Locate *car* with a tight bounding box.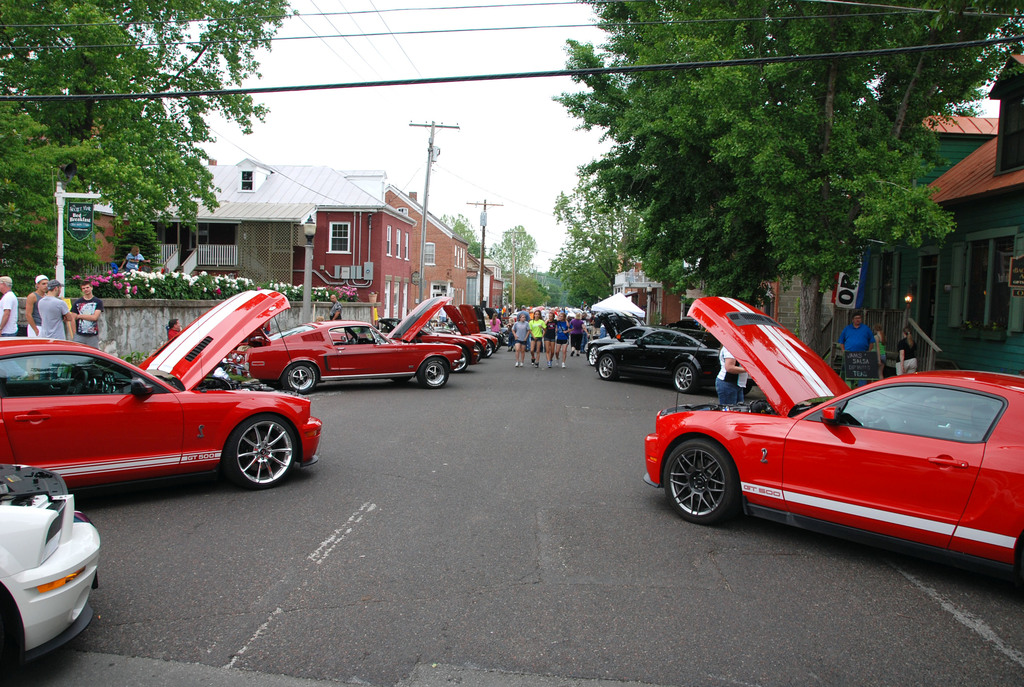
rect(1, 285, 327, 488).
